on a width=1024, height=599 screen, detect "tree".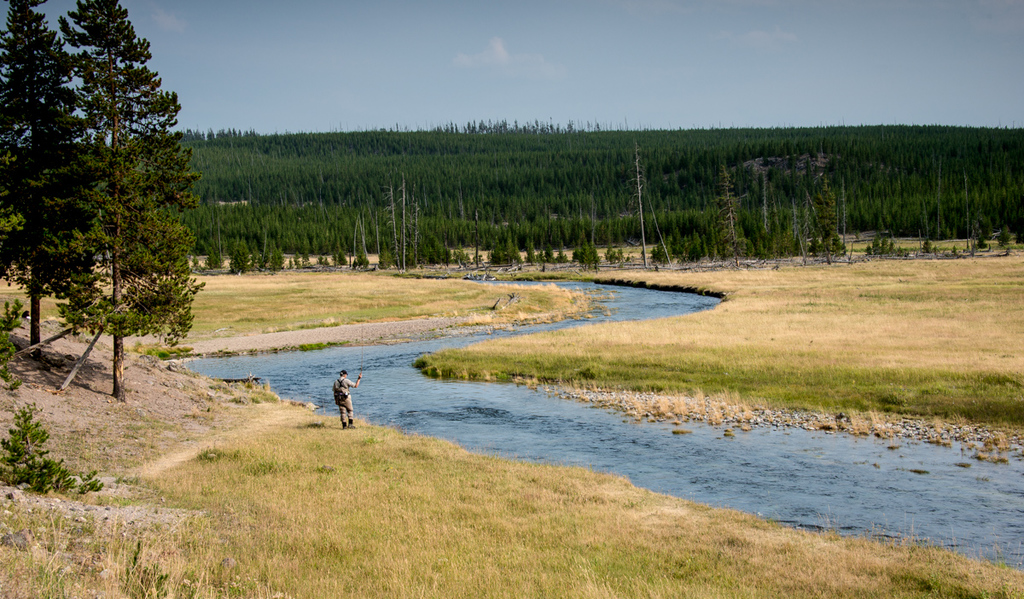
[785, 224, 806, 259].
